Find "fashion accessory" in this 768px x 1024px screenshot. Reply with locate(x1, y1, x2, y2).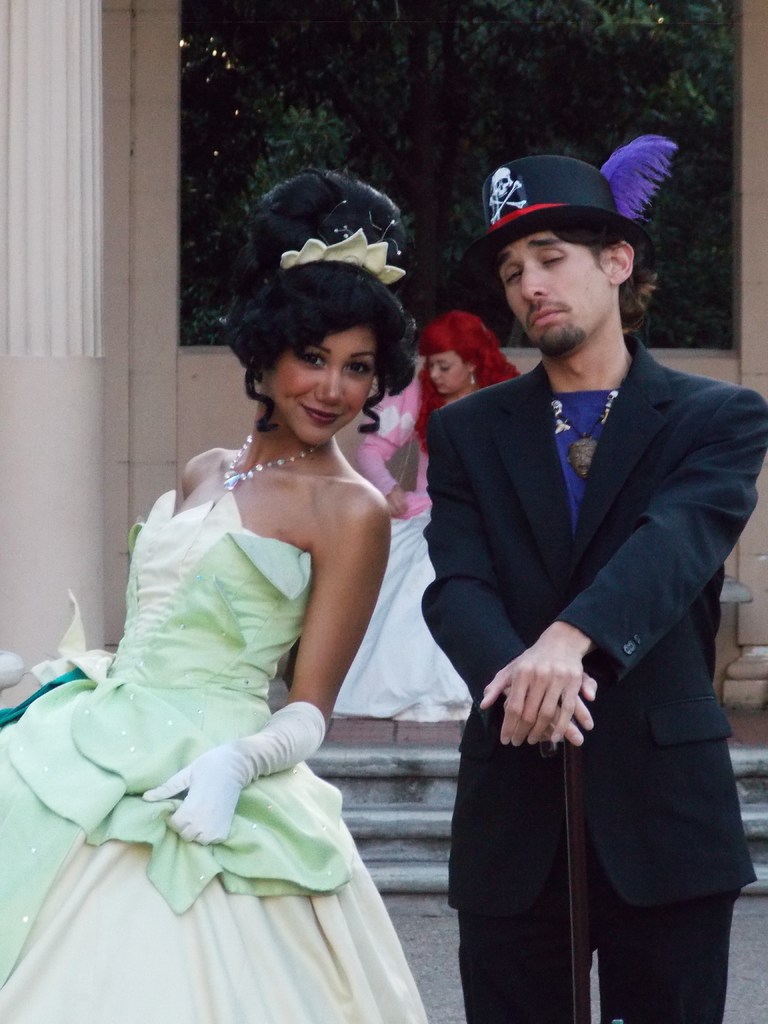
locate(221, 434, 326, 495).
